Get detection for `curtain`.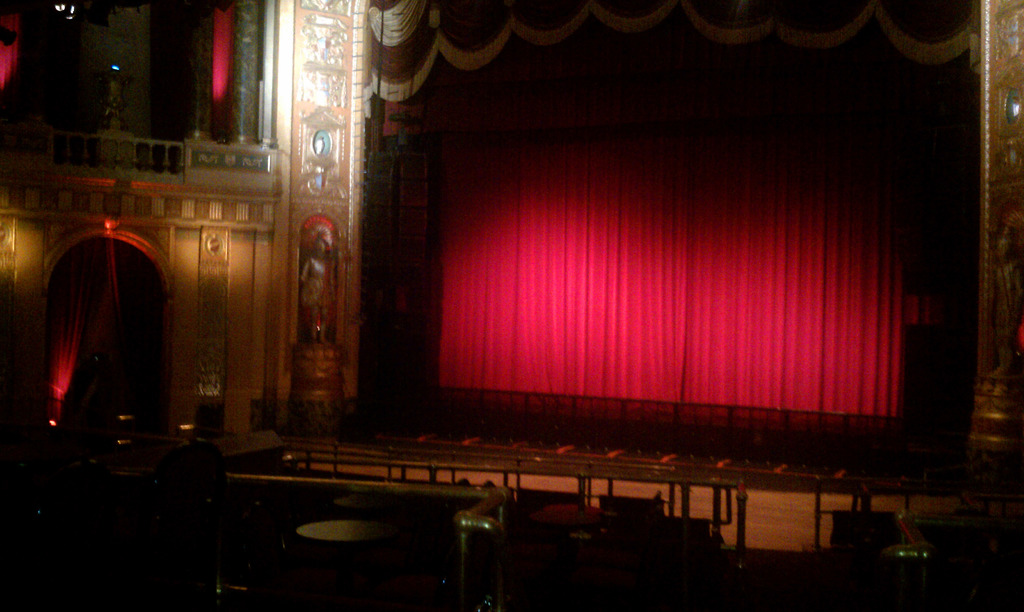
Detection: (x1=210, y1=0, x2=234, y2=144).
